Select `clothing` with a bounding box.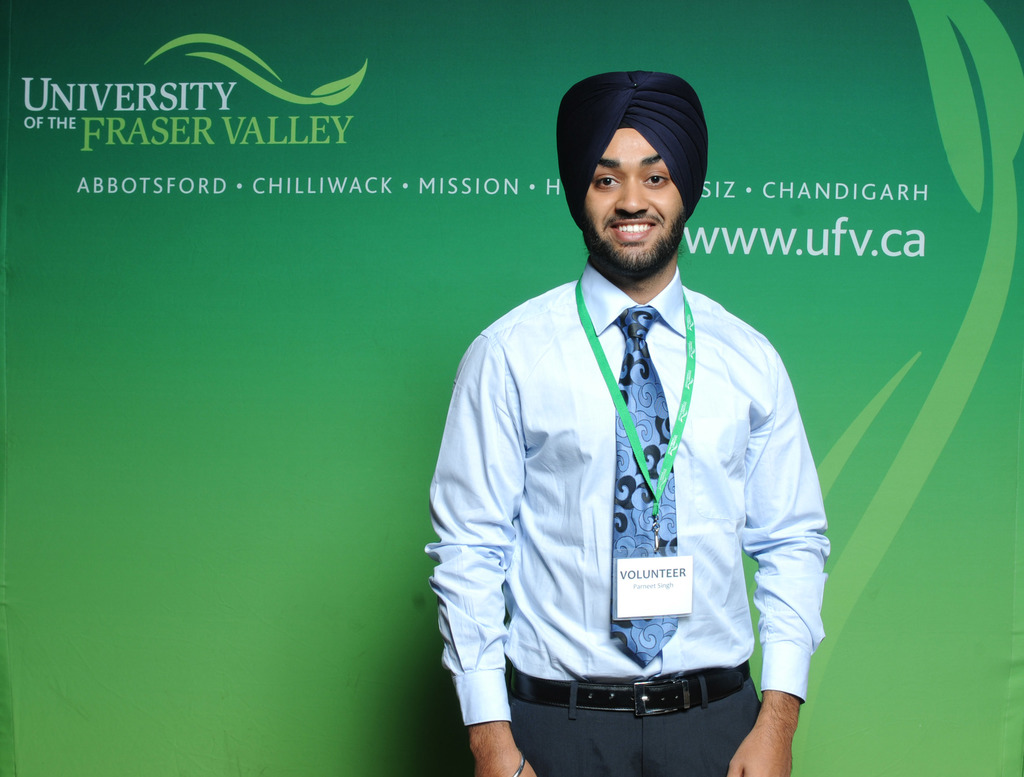
(x1=423, y1=264, x2=829, y2=776).
